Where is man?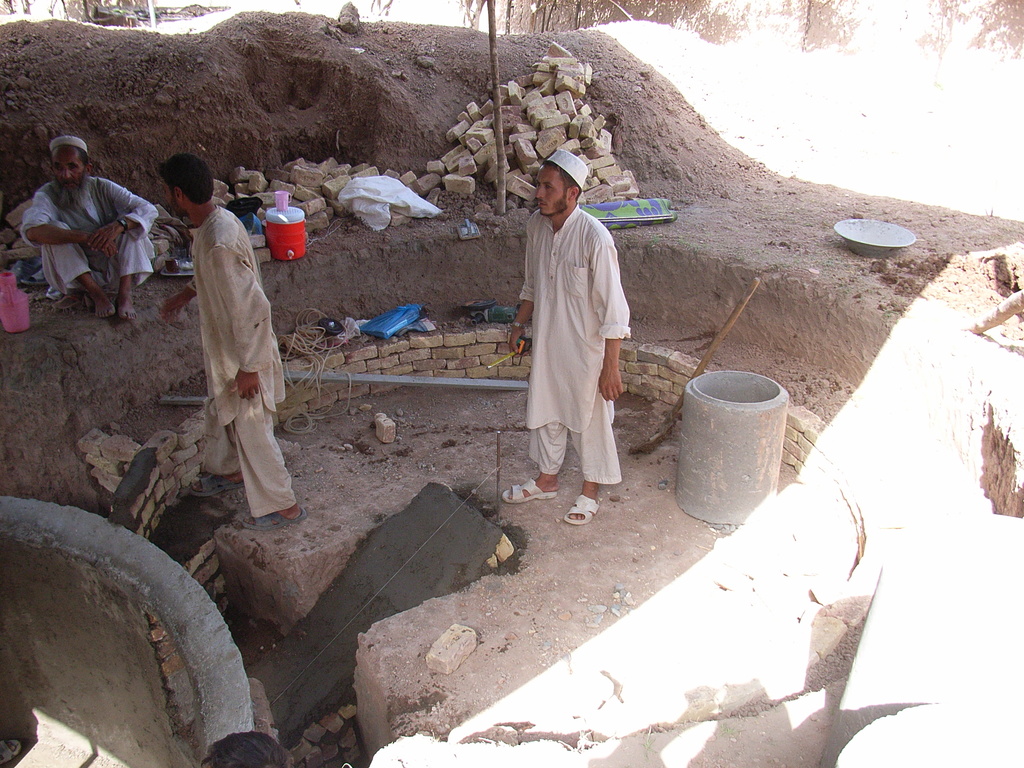
left=492, top=134, right=639, bottom=537.
